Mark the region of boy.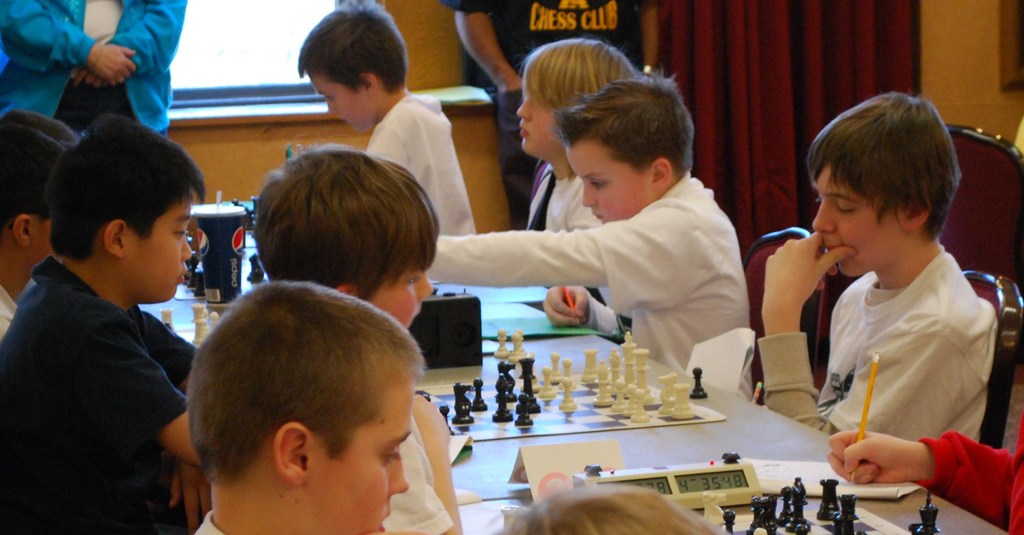
Region: select_region(257, 146, 467, 534).
